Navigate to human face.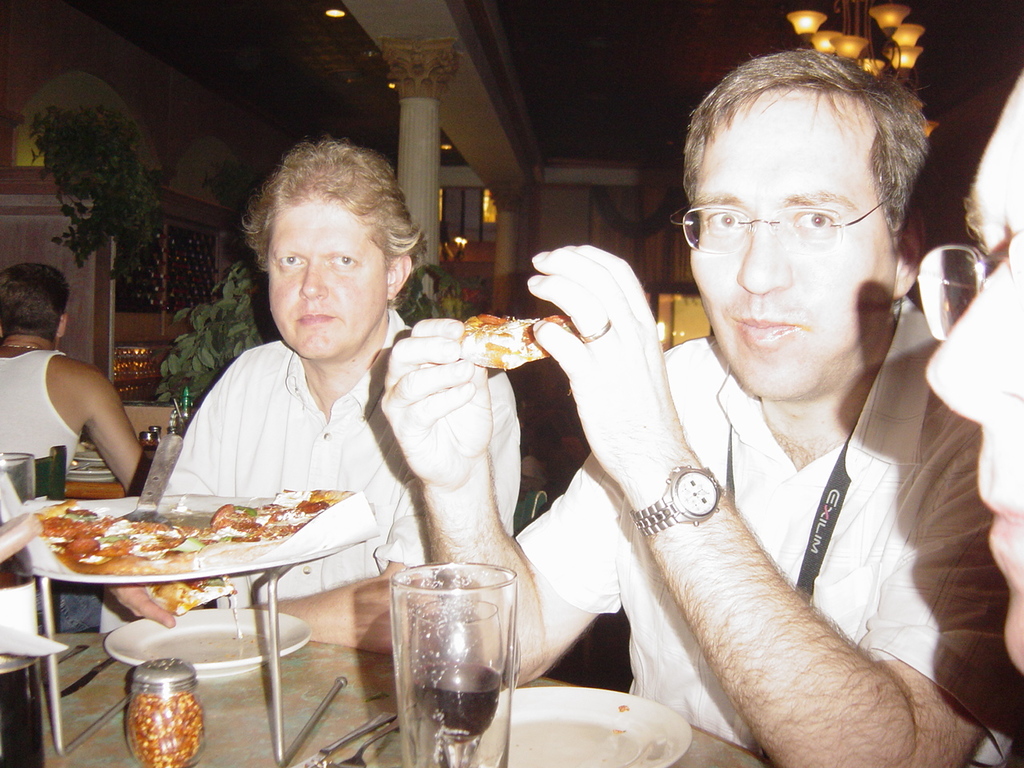
Navigation target: x1=923 y1=77 x2=1023 y2=675.
